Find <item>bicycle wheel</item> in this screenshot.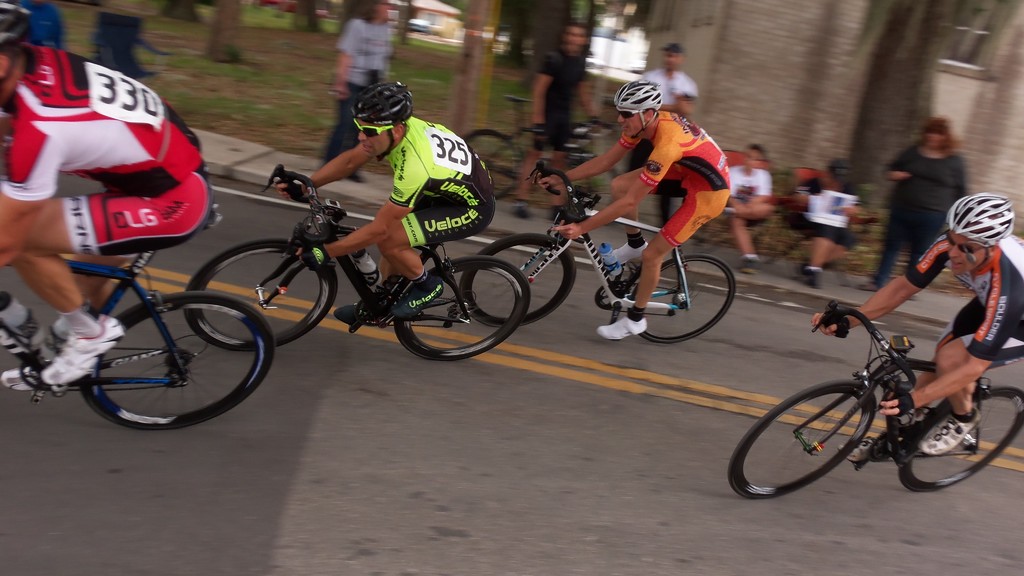
The bounding box for <item>bicycle wheel</item> is bbox=[628, 251, 737, 349].
